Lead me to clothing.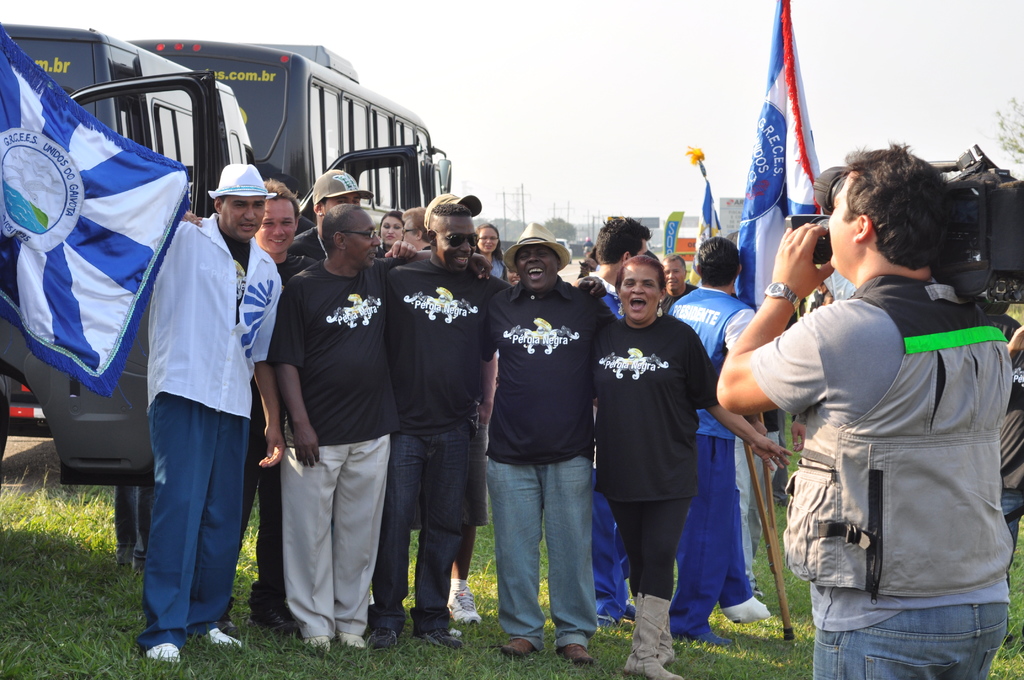
Lead to <bbox>483, 276, 614, 654</bbox>.
